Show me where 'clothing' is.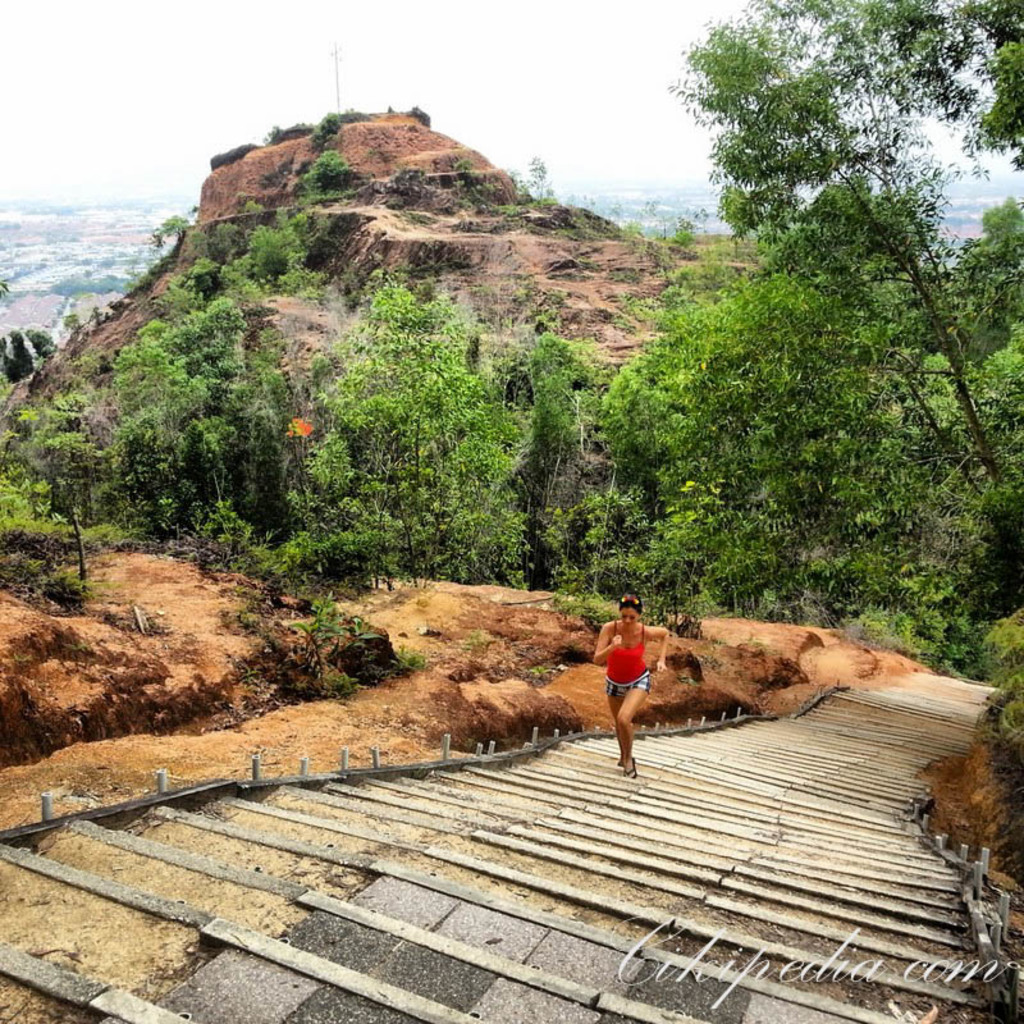
'clothing' is at Rect(600, 632, 645, 704).
